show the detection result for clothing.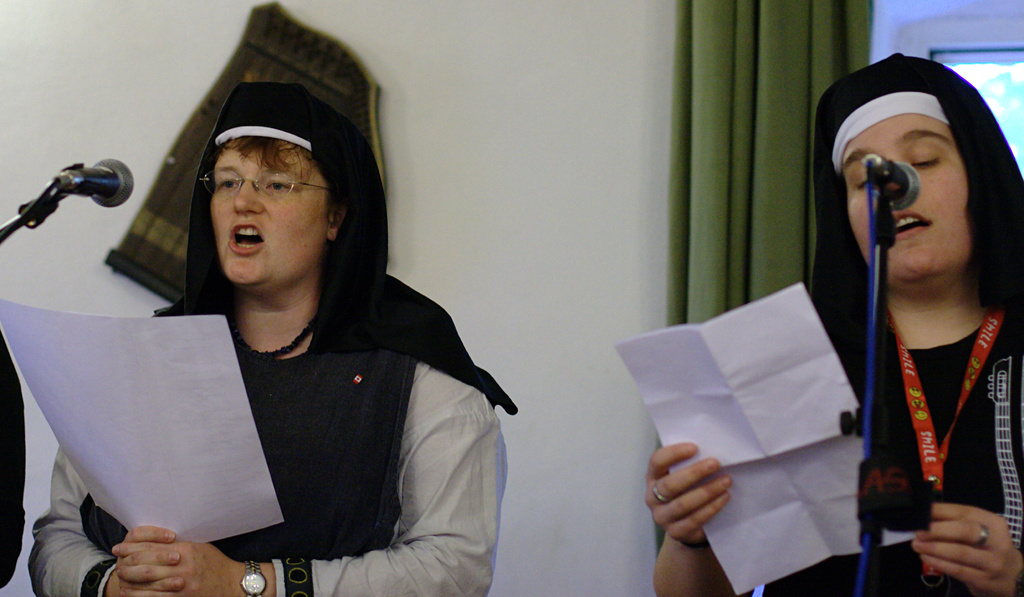
x1=34 y1=96 x2=535 y2=596.
